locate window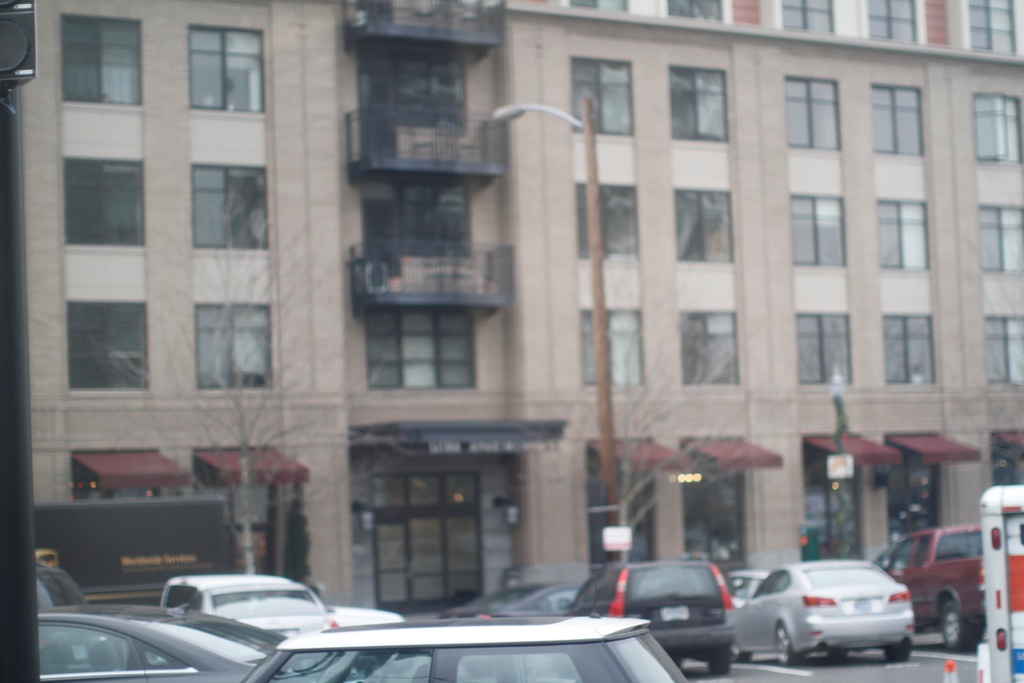
{"x1": 866, "y1": 0, "x2": 921, "y2": 45}
